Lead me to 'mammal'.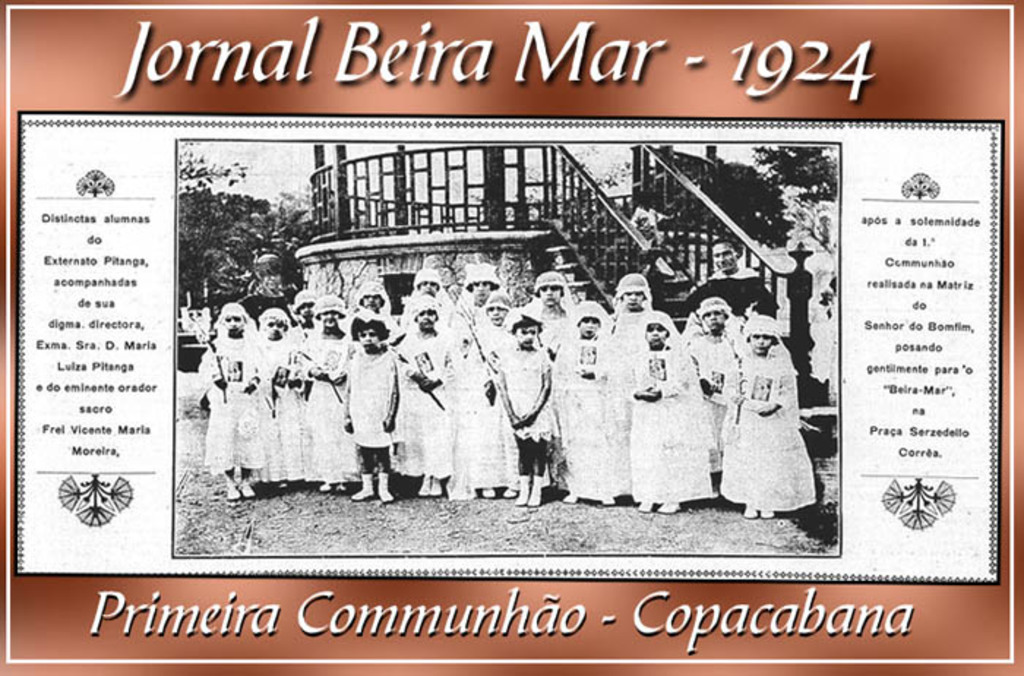
Lead to l=249, t=304, r=297, b=480.
